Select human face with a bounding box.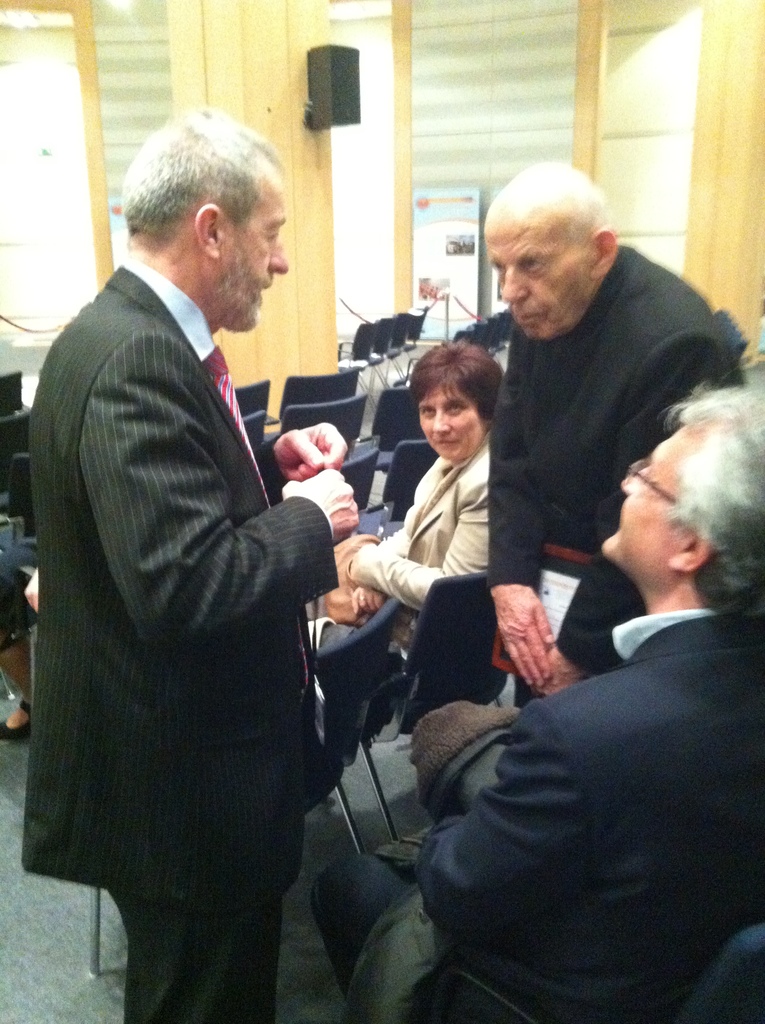
<bbox>421, 383, 487, 462</bbox>.
